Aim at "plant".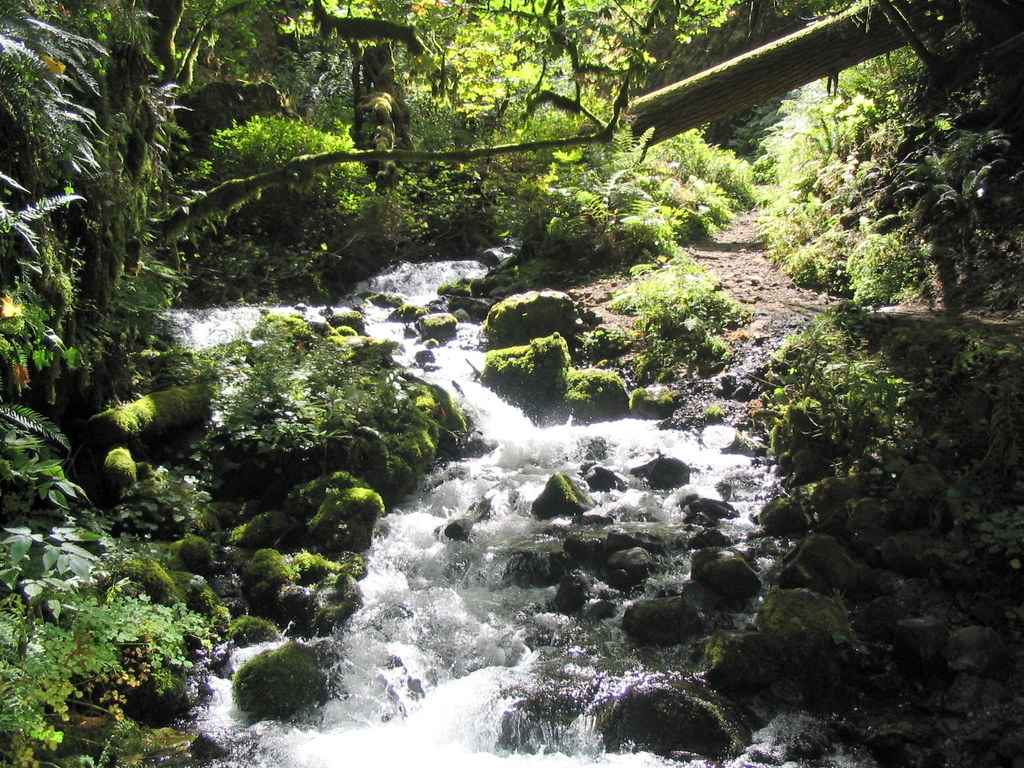
Aimed at 616 244 744 369.
